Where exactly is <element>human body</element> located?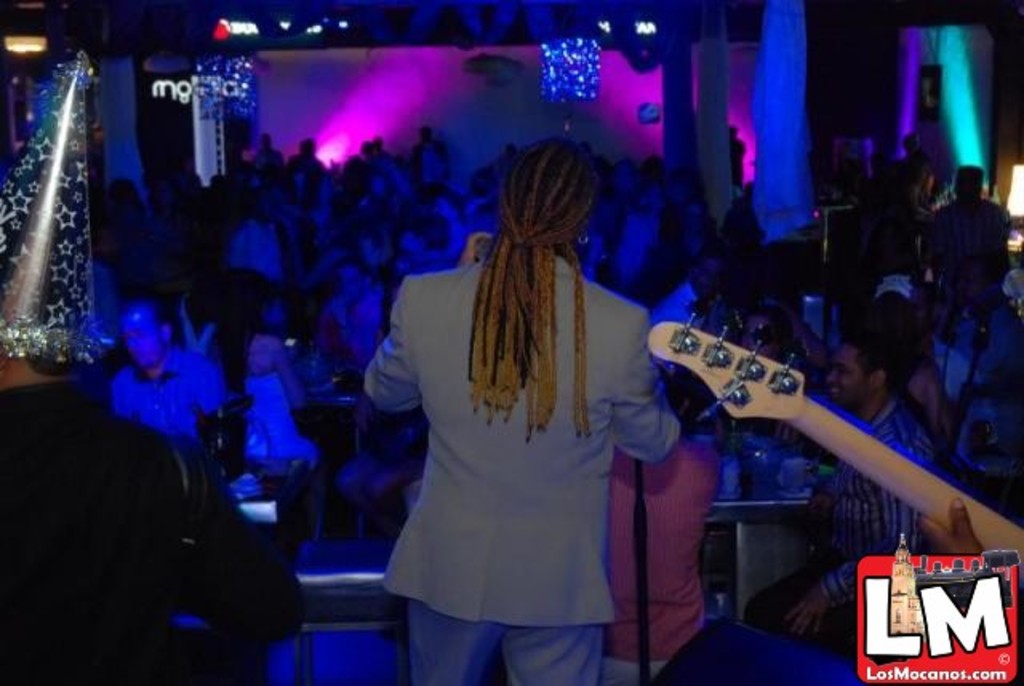
Its bounding box is 374,78,650,685.
